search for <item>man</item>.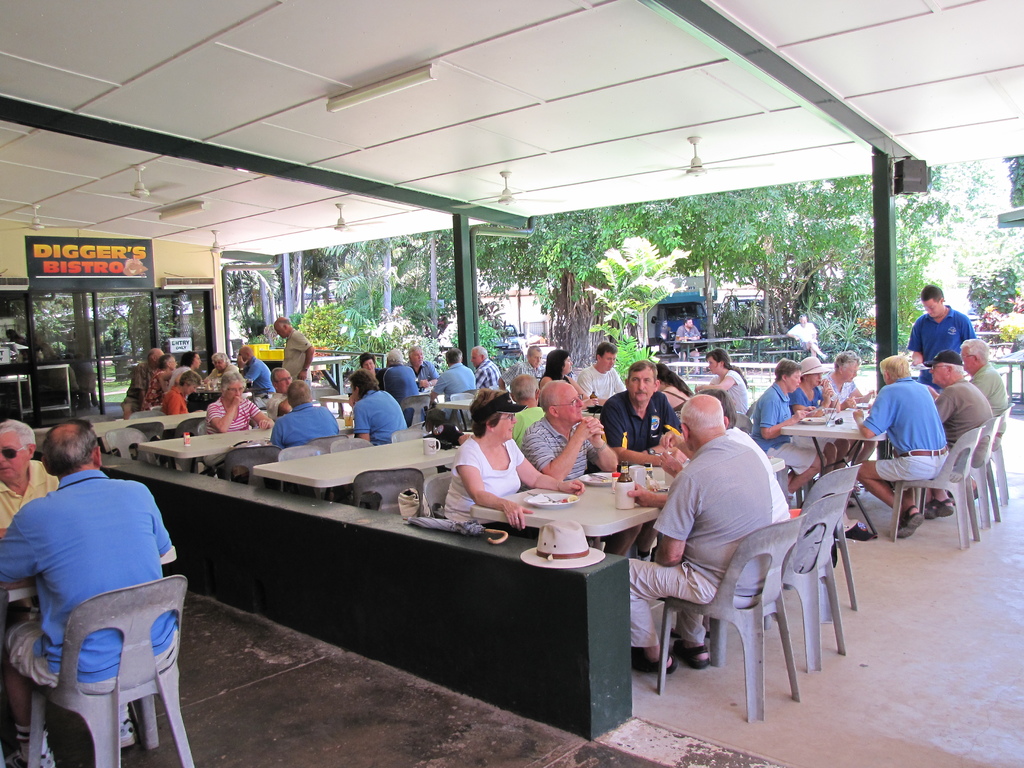
Found at <box>201,353,236,382</box>.
